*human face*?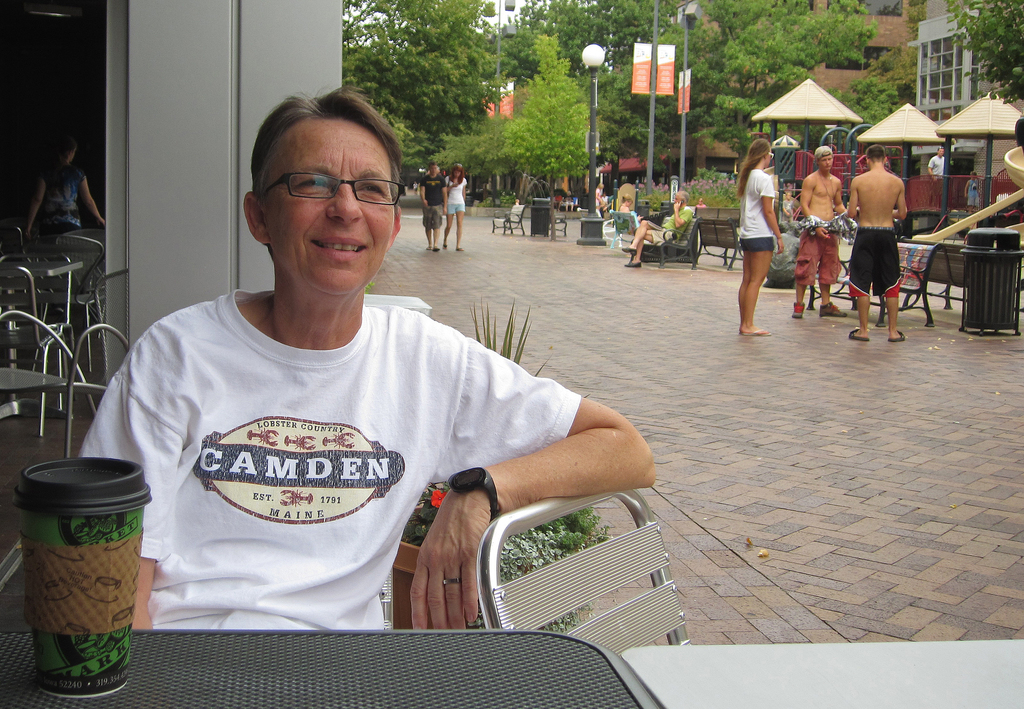
bbox(245, 106, 400, 302)
